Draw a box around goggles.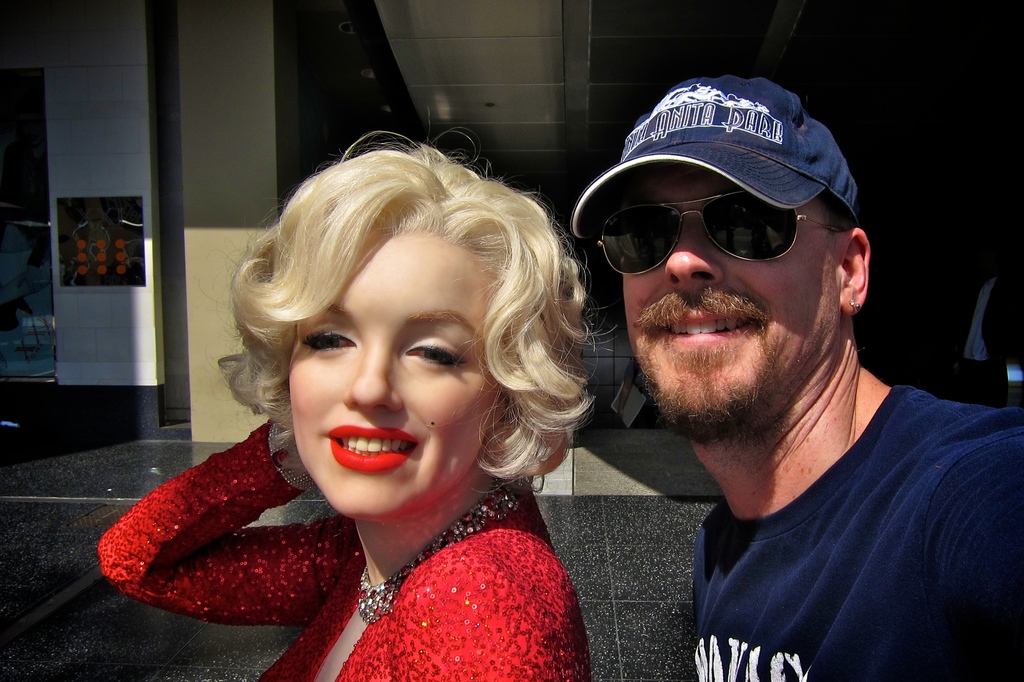
(x1=595, y1=187, x2=847, y2=280).
